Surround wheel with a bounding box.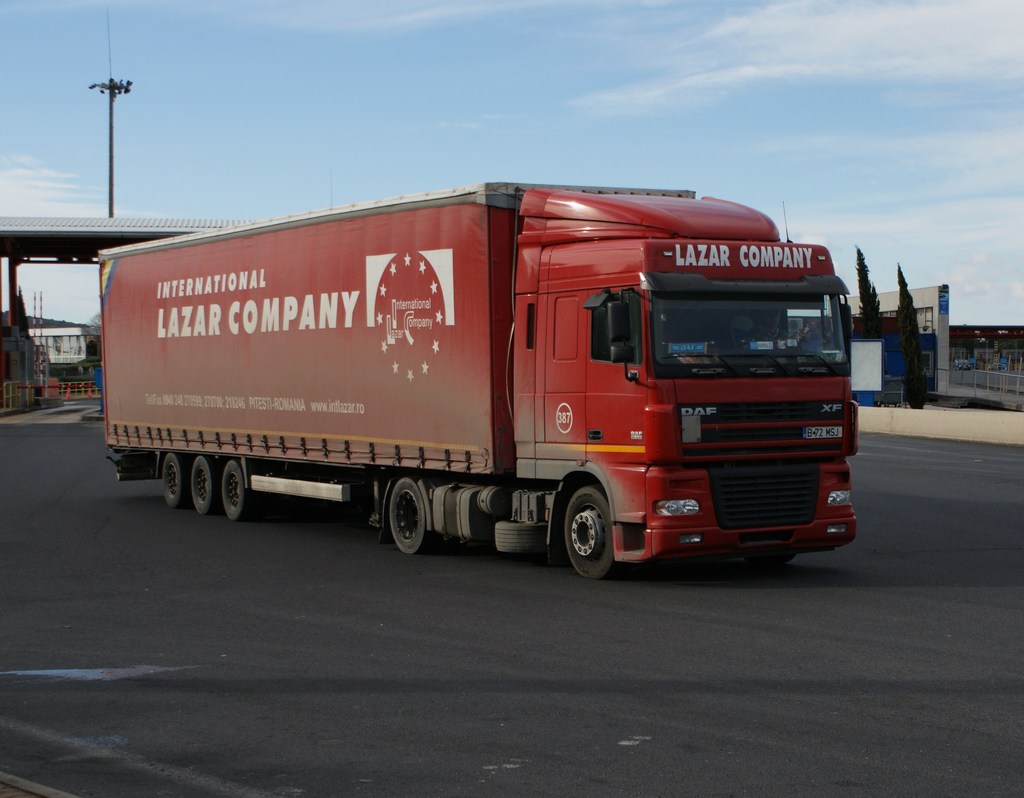
(left=182, top=450, right=218, bottom=517).
